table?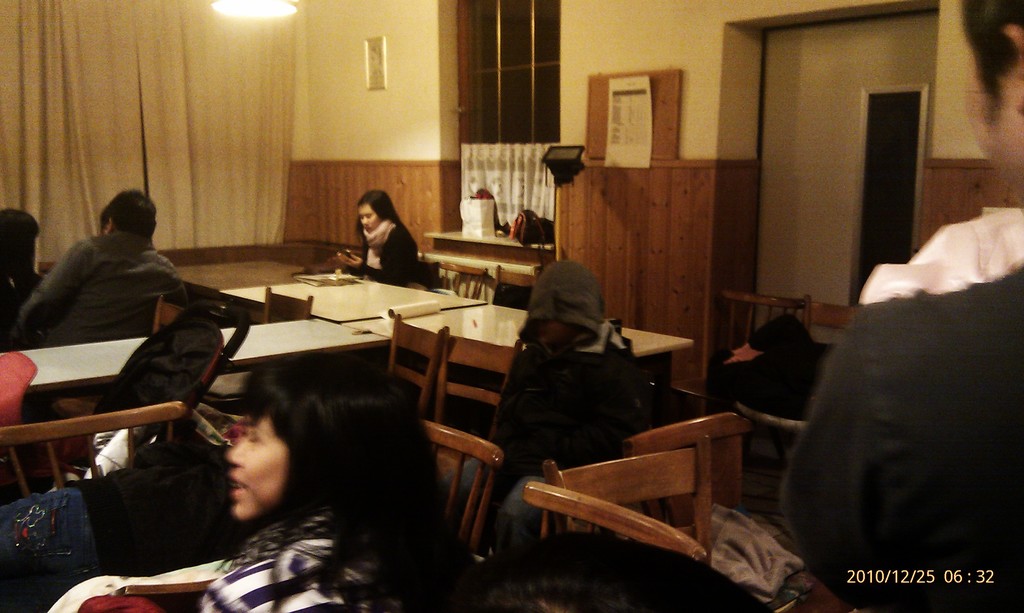
BBox(348, 306, 693, 358)
